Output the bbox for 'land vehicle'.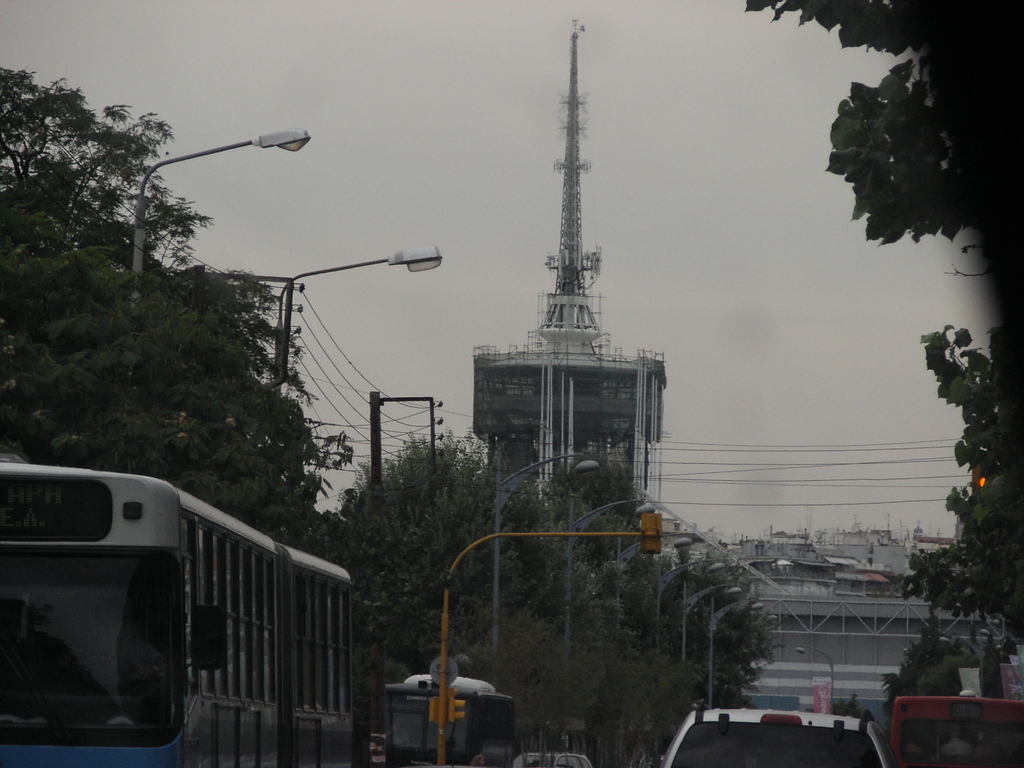
rect(666, 710, 893, 767).
